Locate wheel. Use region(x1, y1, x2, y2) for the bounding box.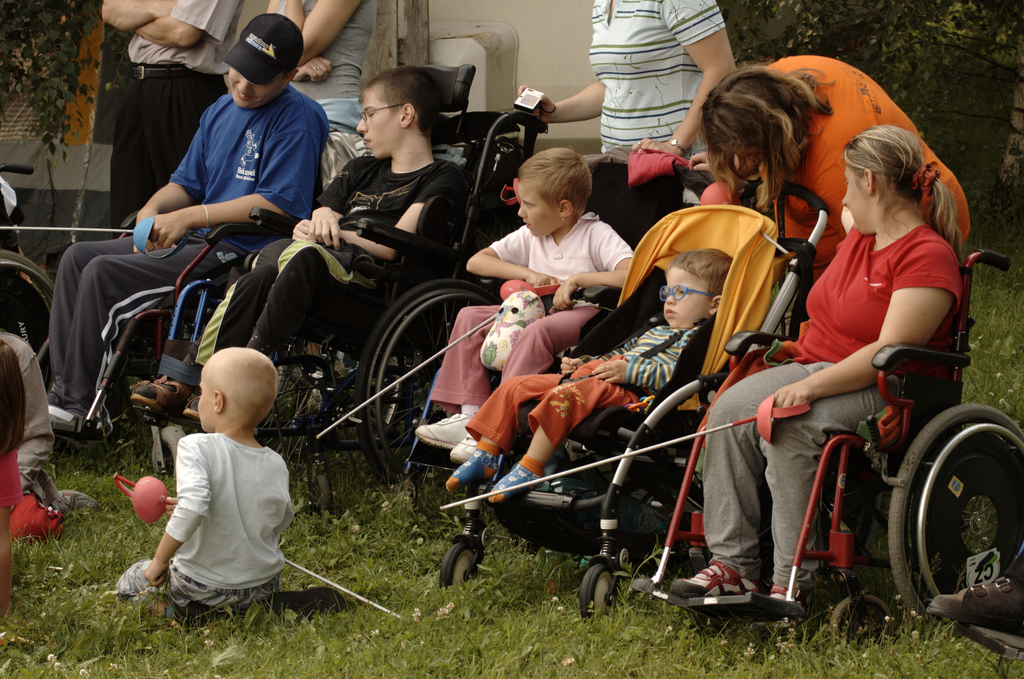
region(914, 383, 1012, 636).
